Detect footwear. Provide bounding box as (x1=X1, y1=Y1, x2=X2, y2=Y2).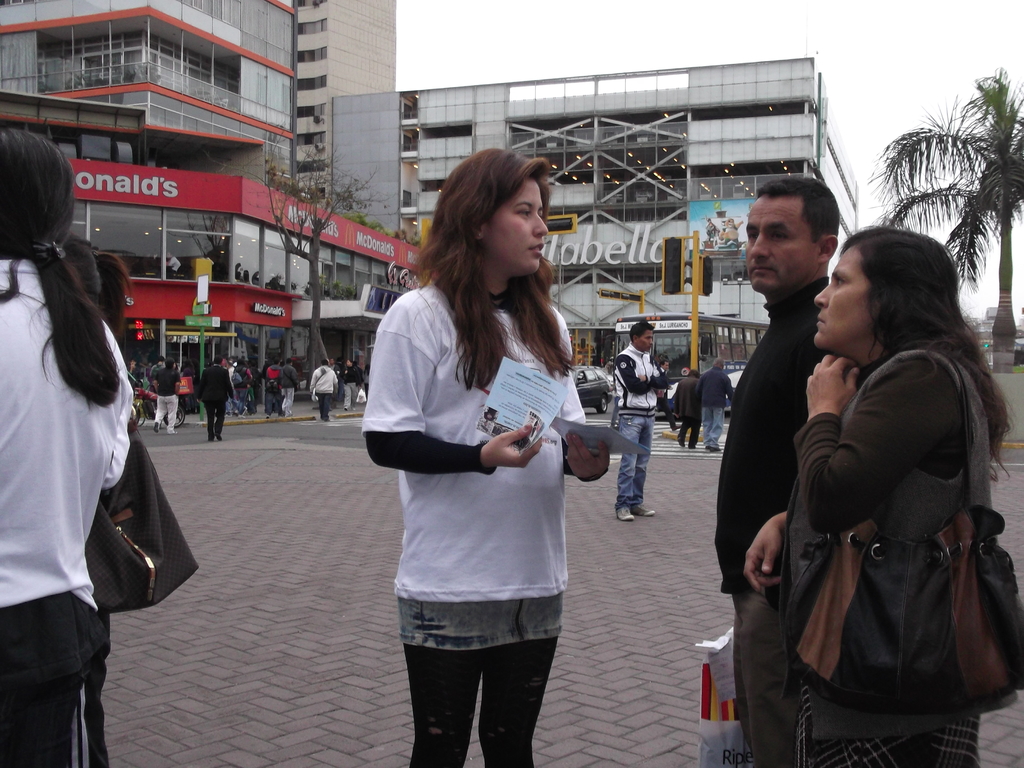
(x1=708, y1=446, x2=720, y2=455).
